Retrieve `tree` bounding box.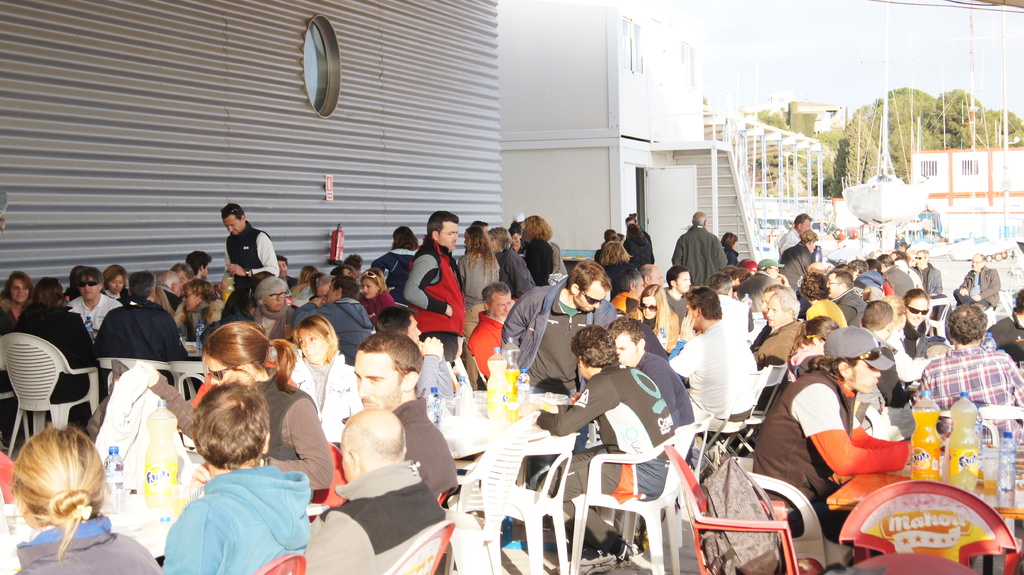
Bounding box: bbox=[762, 102, 796, 124].
